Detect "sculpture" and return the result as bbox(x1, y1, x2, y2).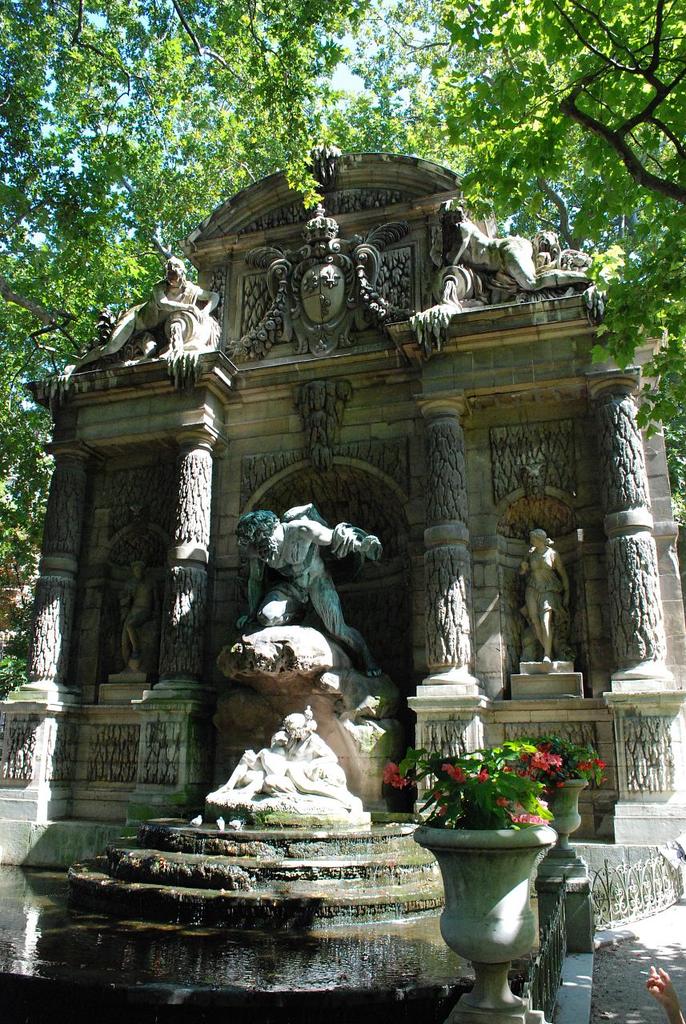
bbox(120, 561, 158, 670).
